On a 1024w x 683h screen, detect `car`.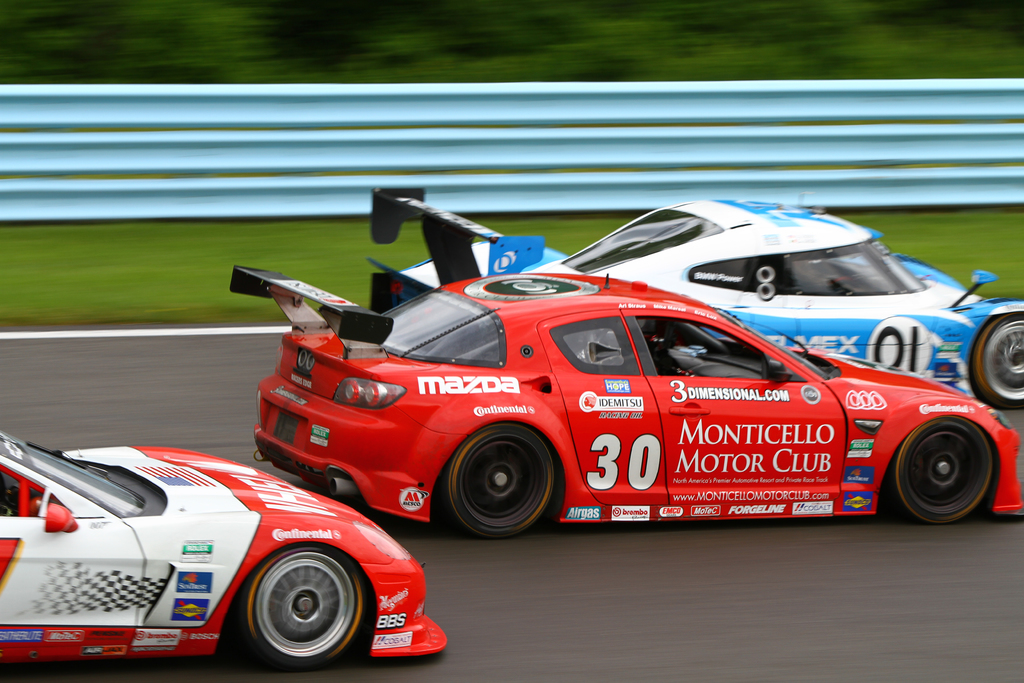
crop(0, 429, 448, 682).
